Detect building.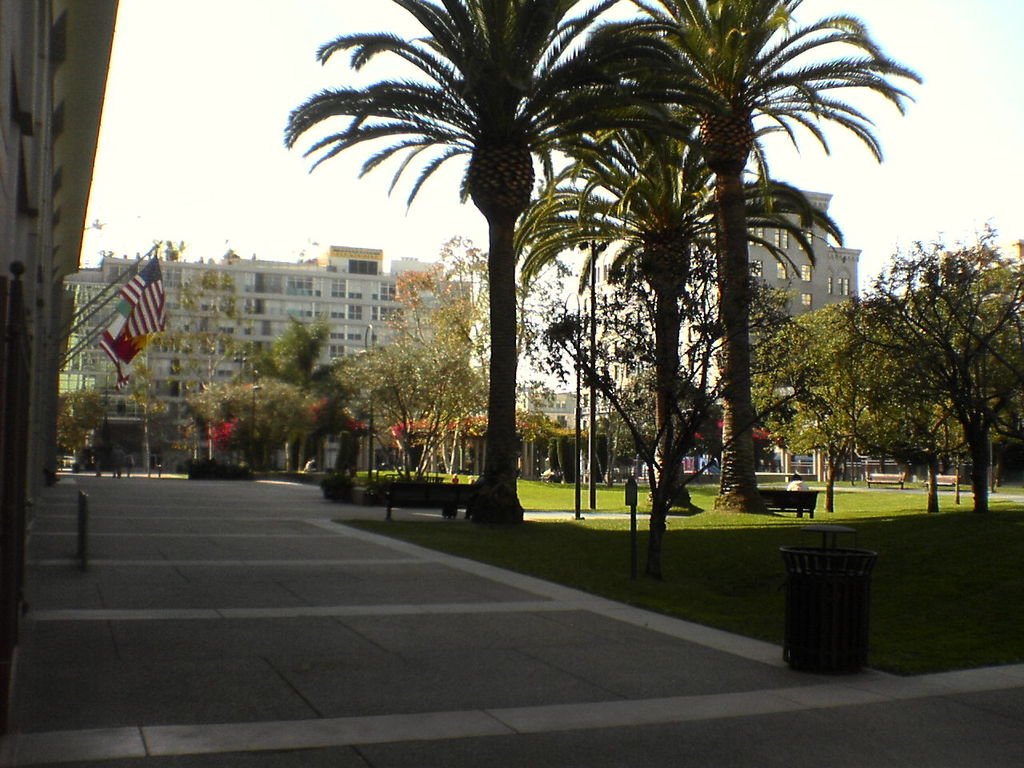
Detected at detection(56, 239, 474, 471).
